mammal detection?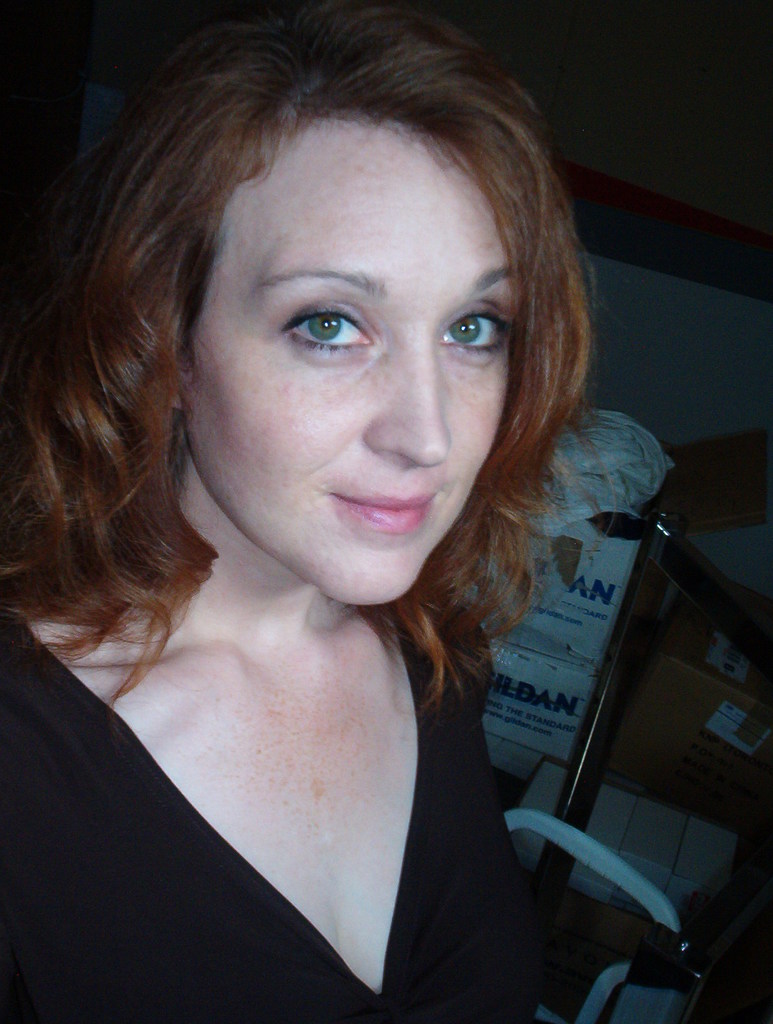
left=0, top=0, right=605, bottom=1023
